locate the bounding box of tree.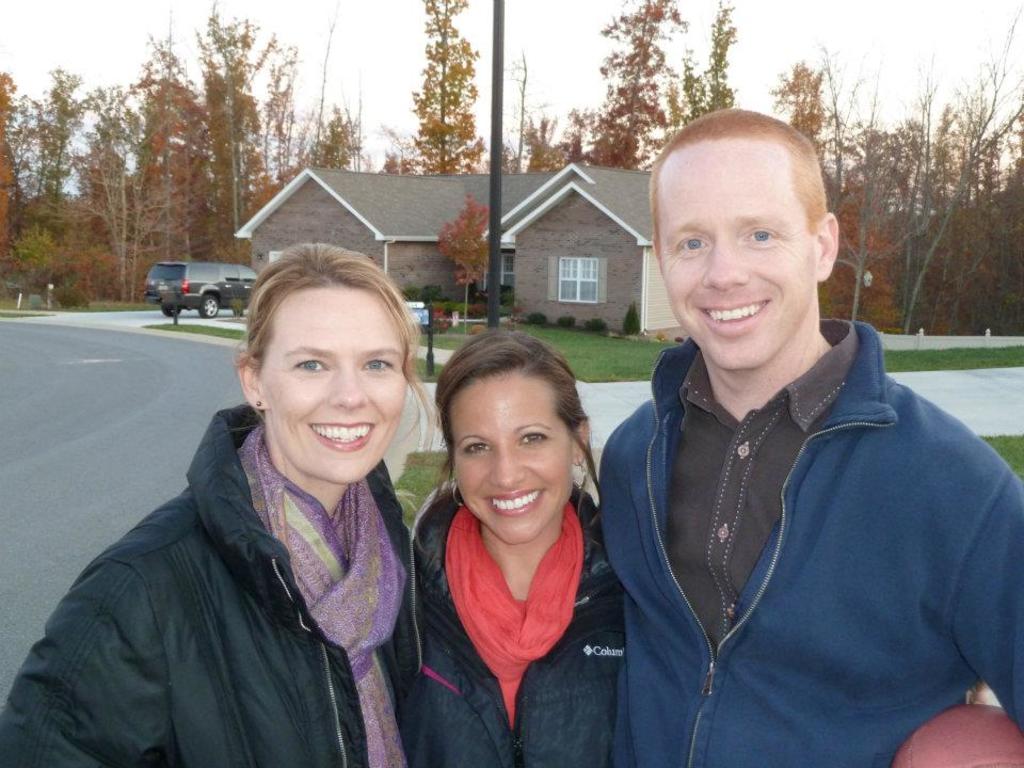
Bounding box: <box>576,0,688,163</box>.
